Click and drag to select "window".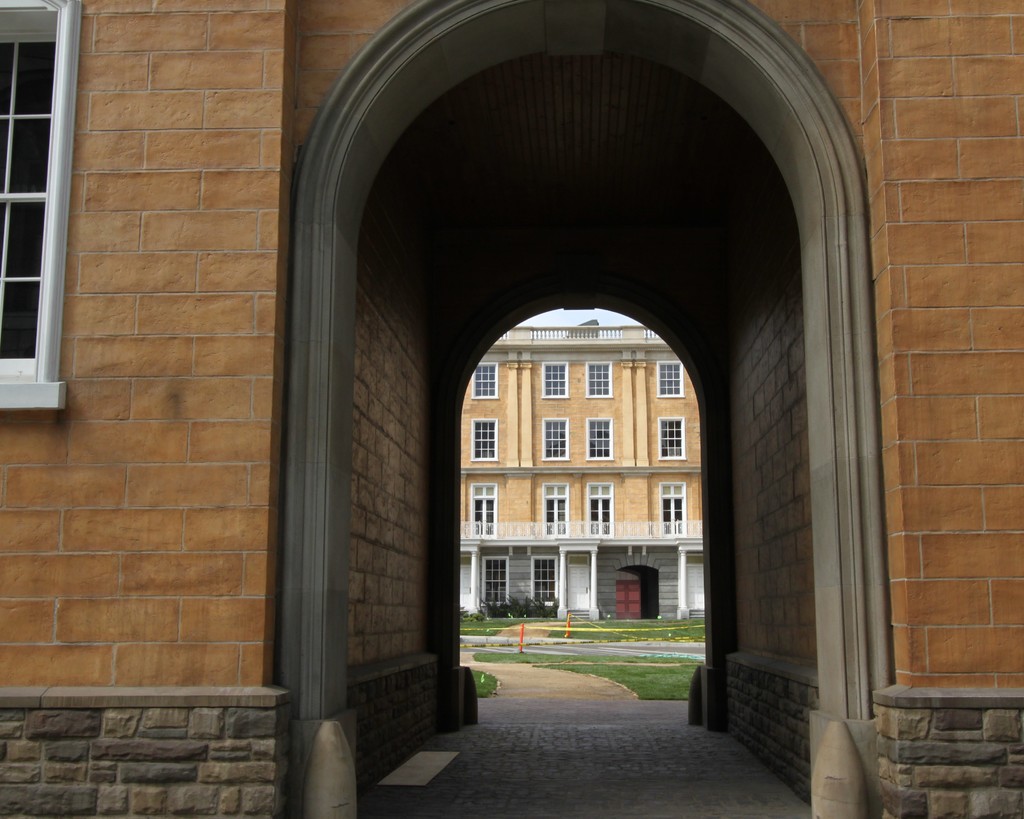
Selection: detection(588, 360, 611, 401).
